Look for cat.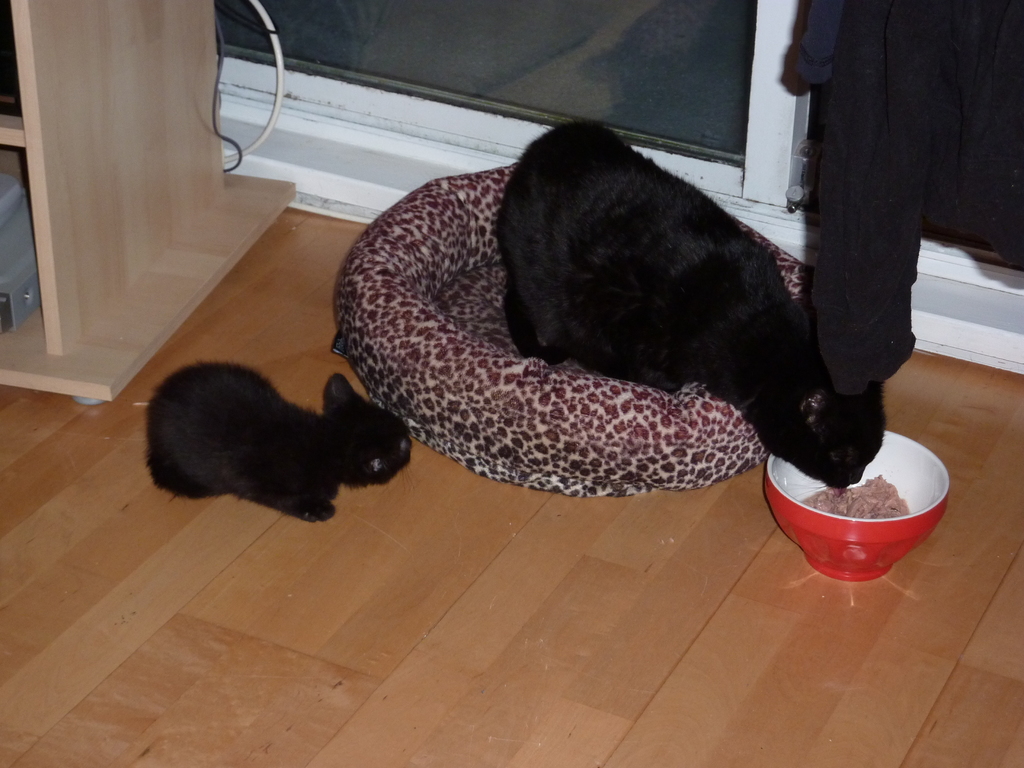
Found: box=[138, 359, 406, 525].
